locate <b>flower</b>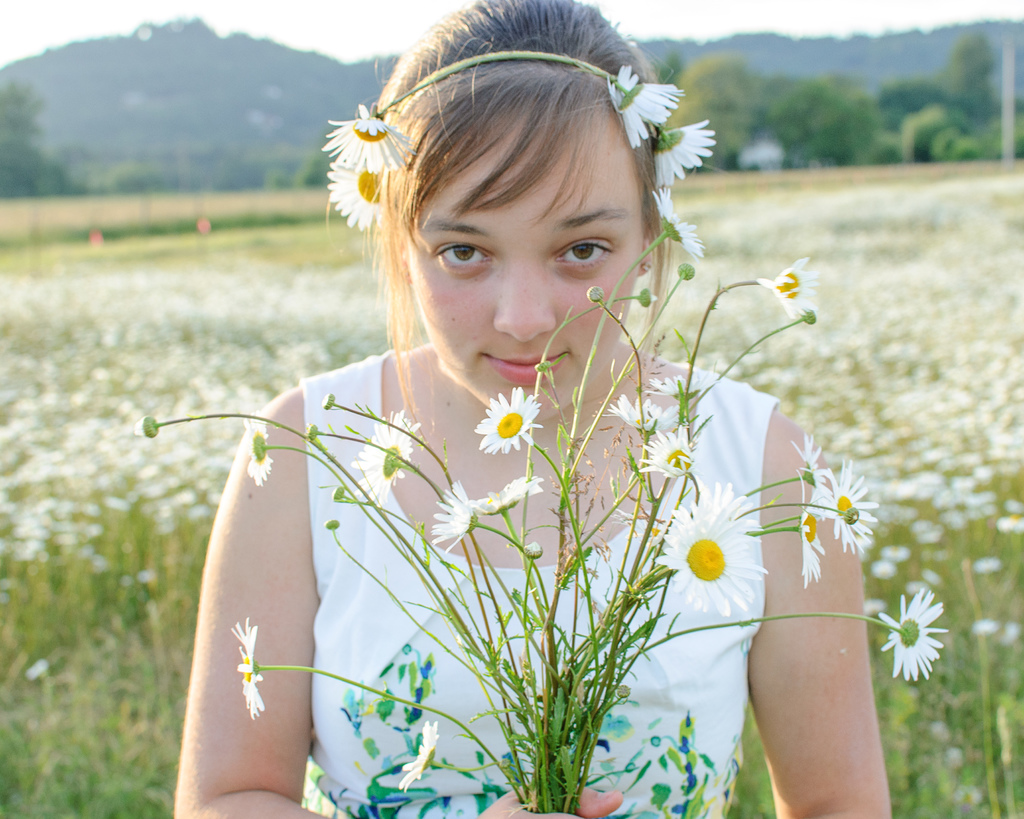
region(332, 154, 395, 235)
